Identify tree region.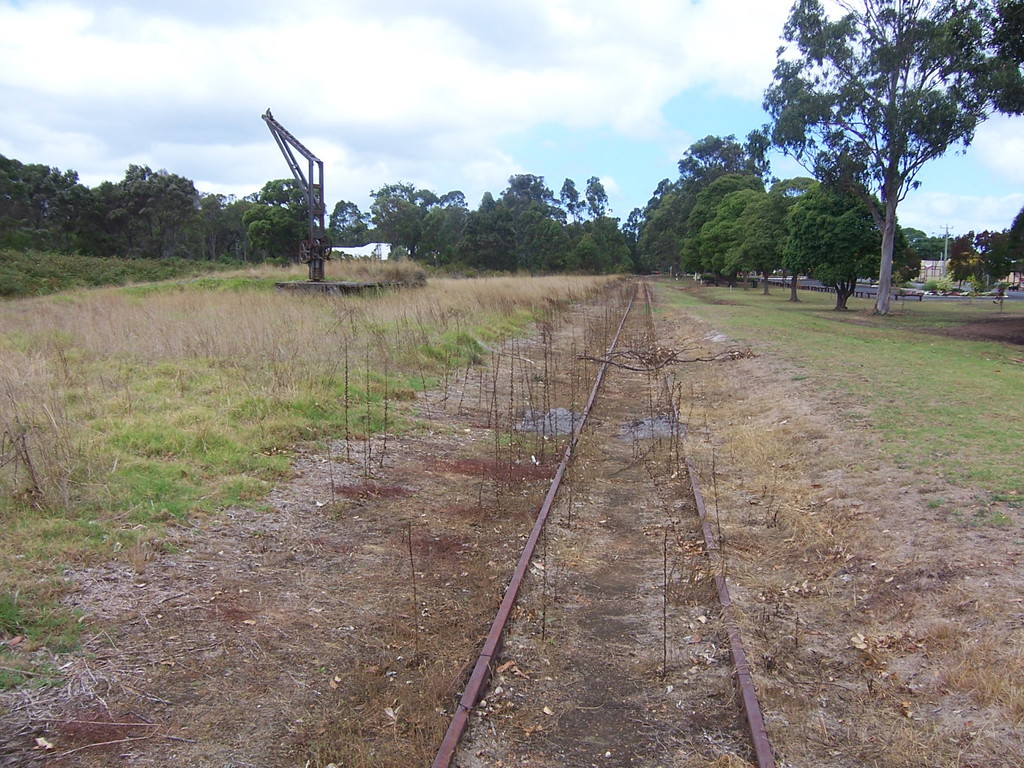
Region: box(585, 173, 612, 218).
